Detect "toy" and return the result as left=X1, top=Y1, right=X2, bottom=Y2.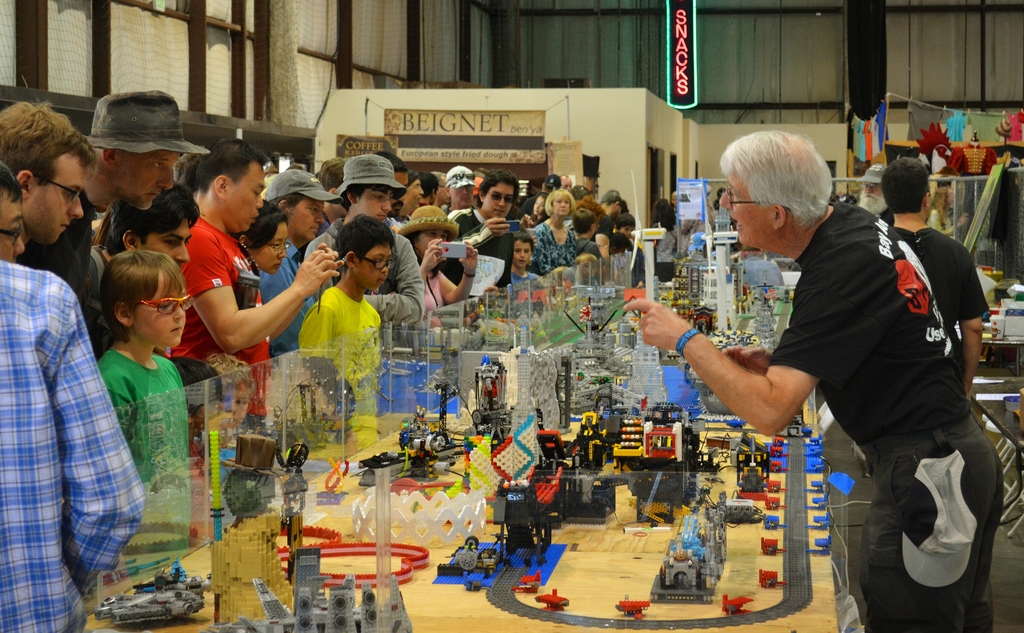
left=803, top=491, right=826, bottom=509.
